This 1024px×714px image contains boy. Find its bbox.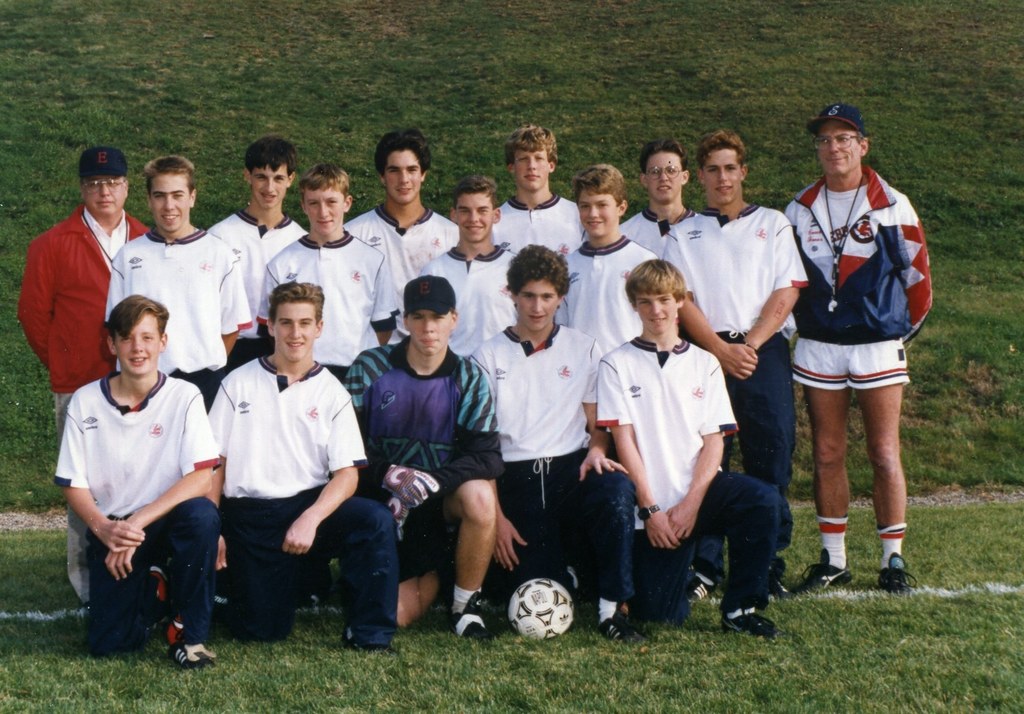
52:294:221:666.
